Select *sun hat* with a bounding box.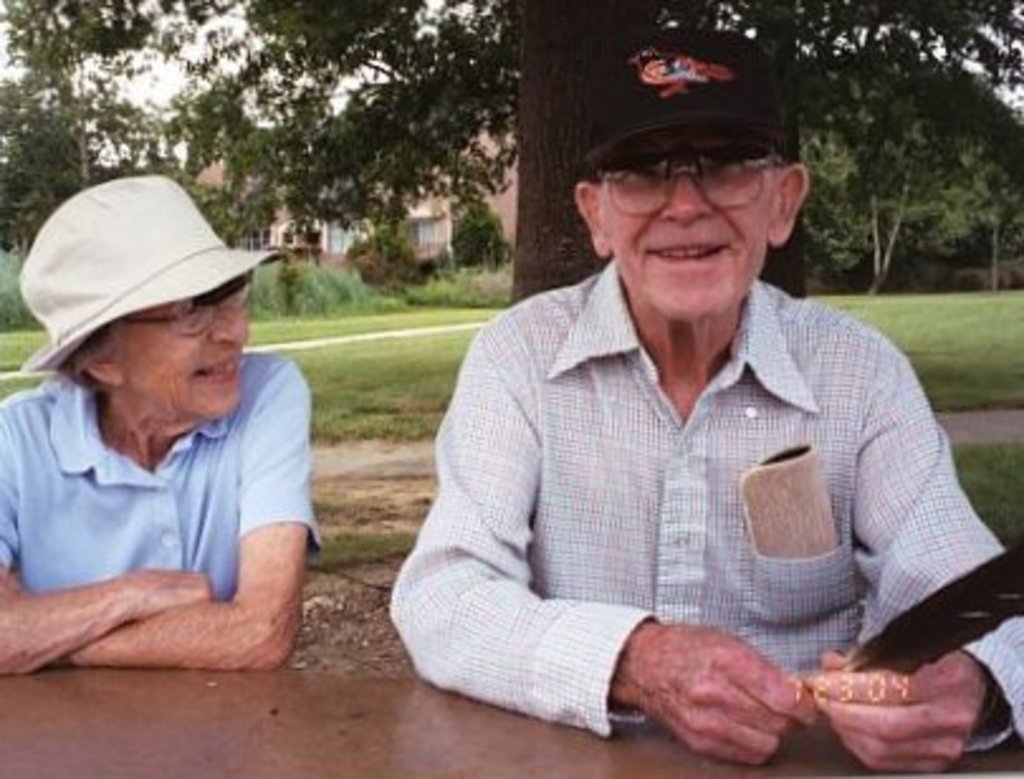
<box>10,167,283,435</box>.
